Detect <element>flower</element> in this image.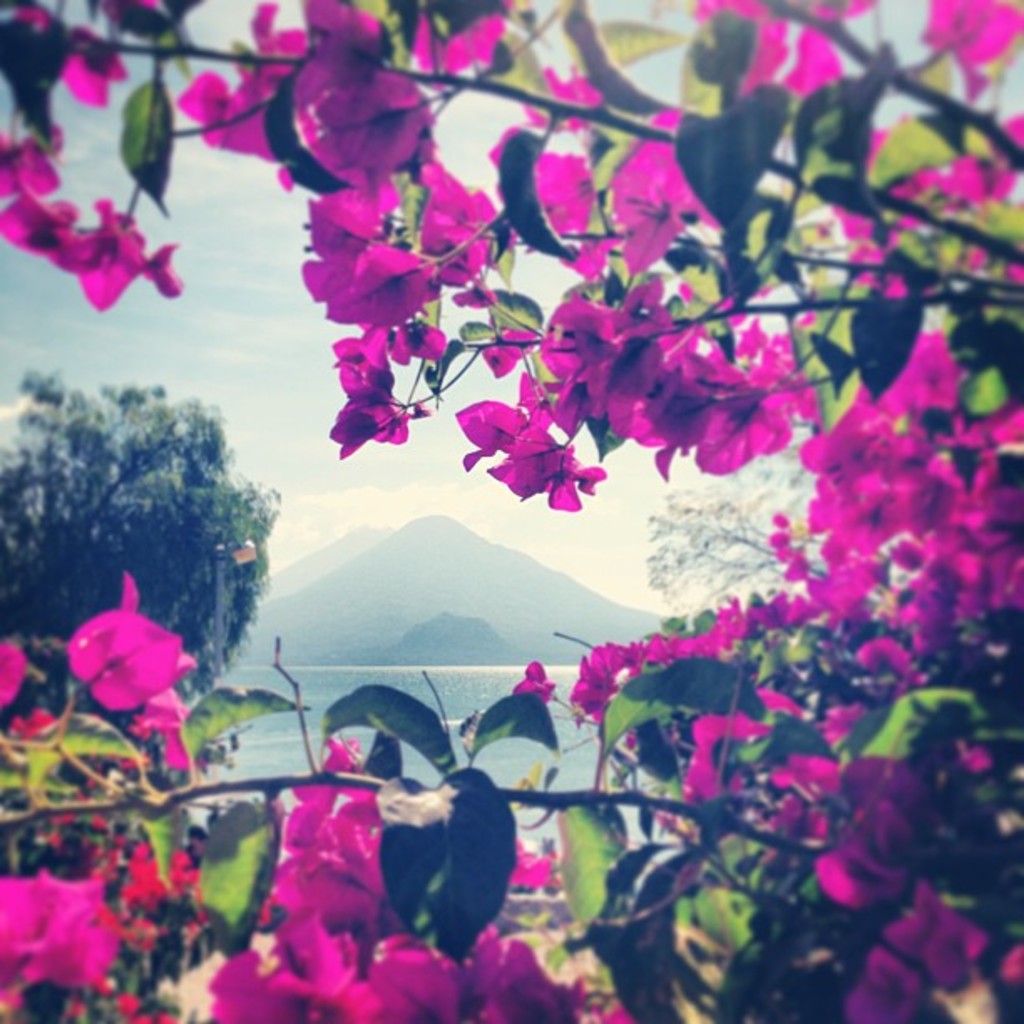
Detection: bbox=[0, 182, 85, 263].
